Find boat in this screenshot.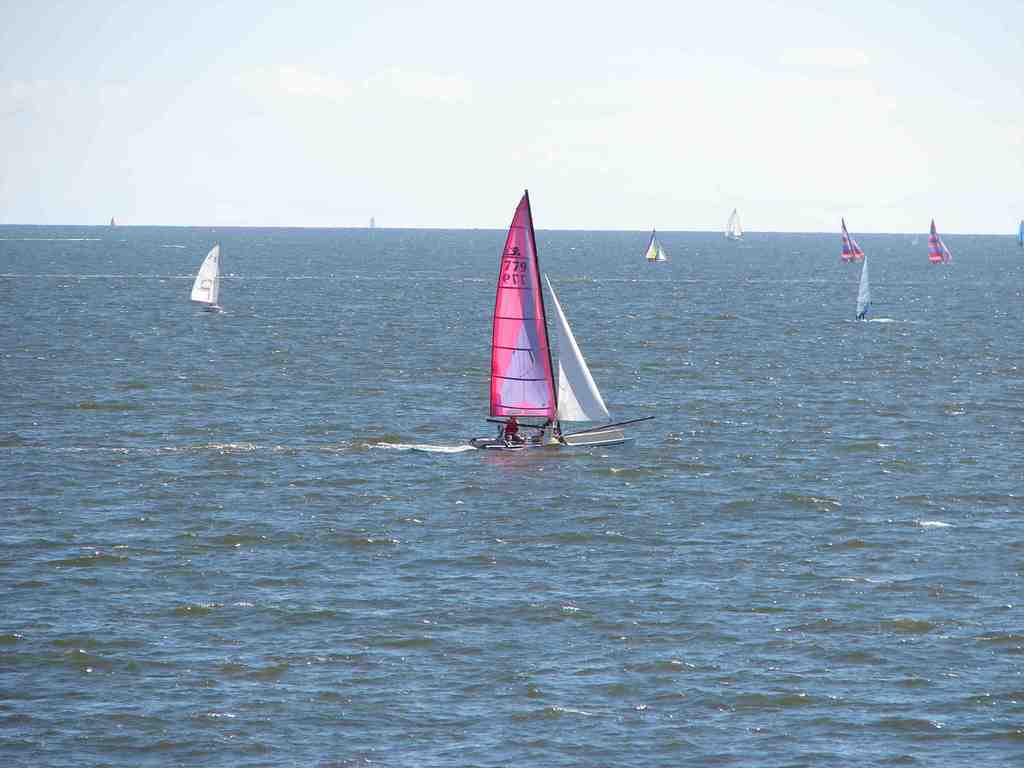
The bounding box for boat is x1=723 y1=208 x2=746 y2=240.
